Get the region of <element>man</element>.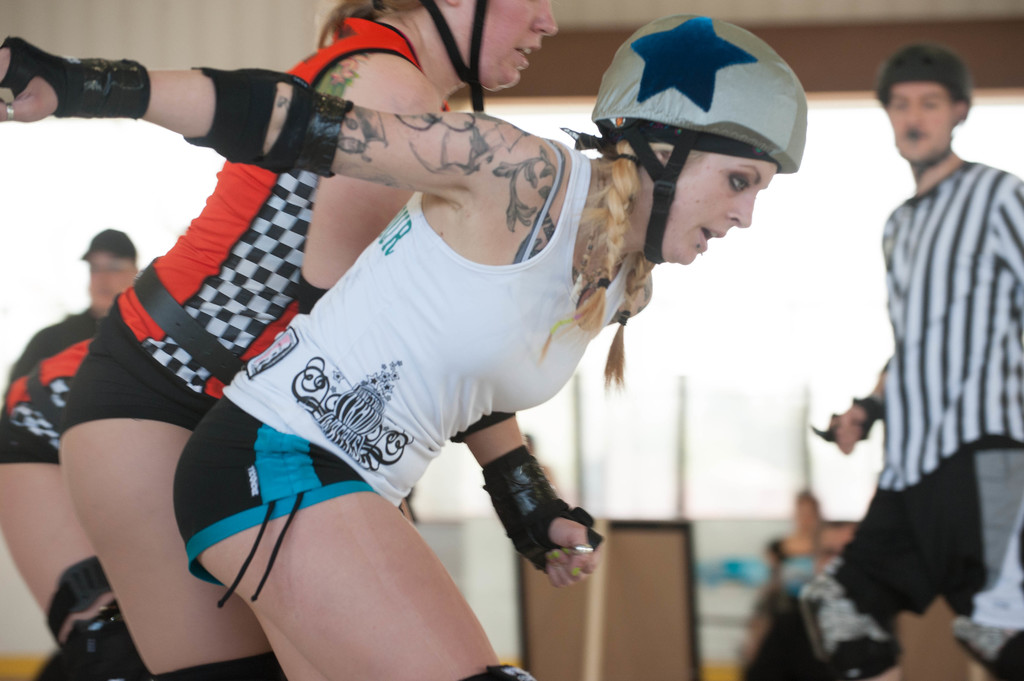
detection(817, 4, 1020, 677).
